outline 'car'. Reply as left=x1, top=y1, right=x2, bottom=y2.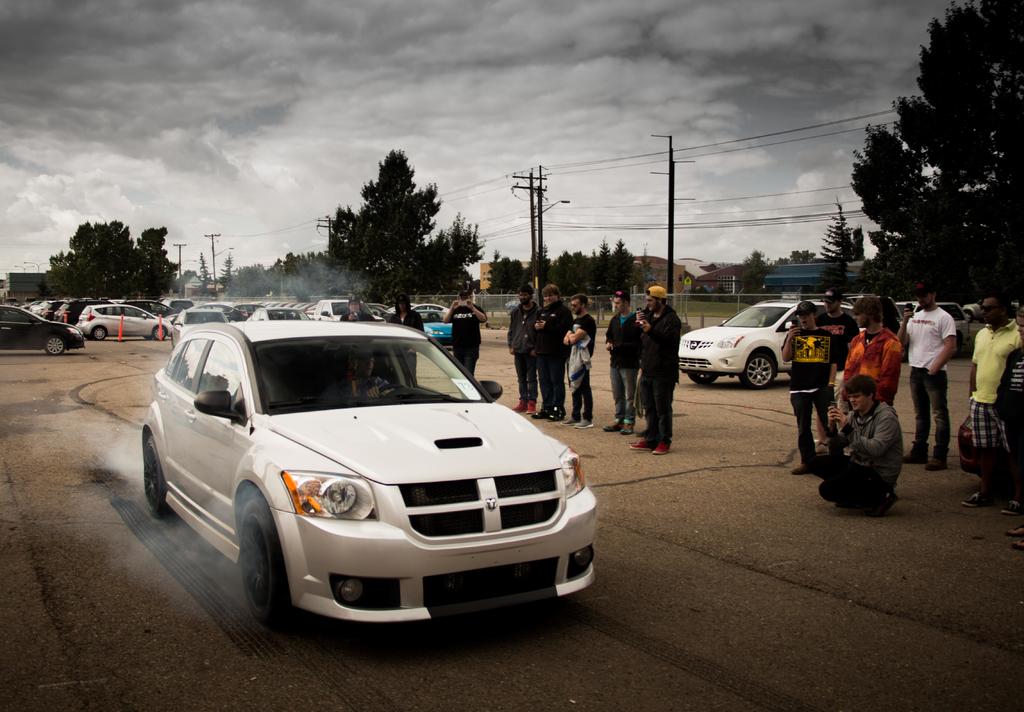
left=680, top=302, right=819, bottom=390.
